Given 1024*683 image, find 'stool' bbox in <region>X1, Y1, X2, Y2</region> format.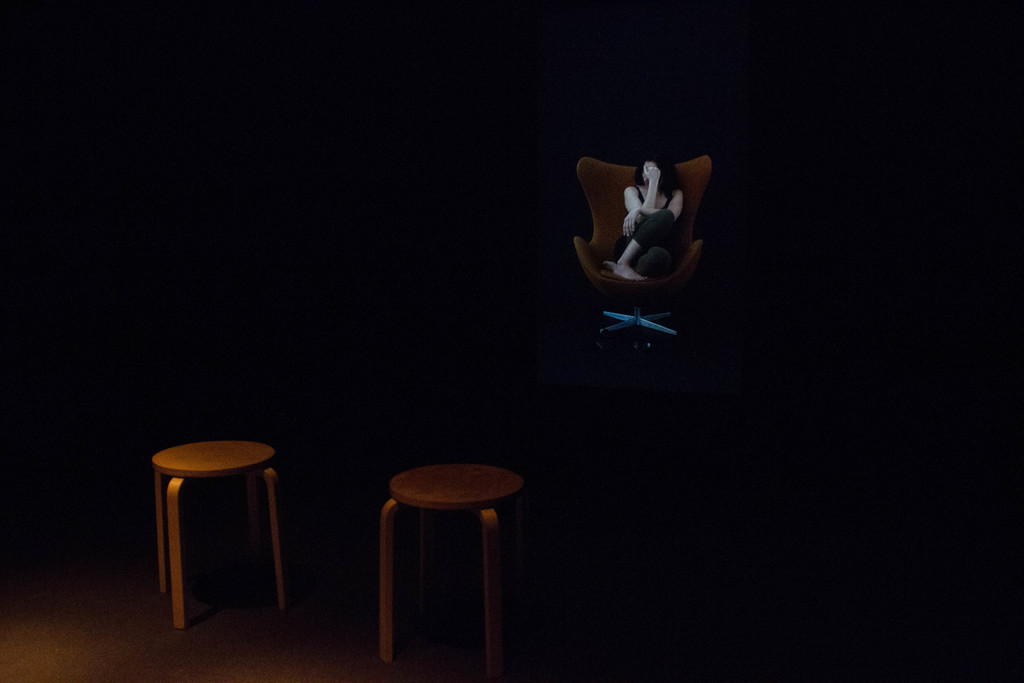
<region>383, 459, 521, 682</region>.
